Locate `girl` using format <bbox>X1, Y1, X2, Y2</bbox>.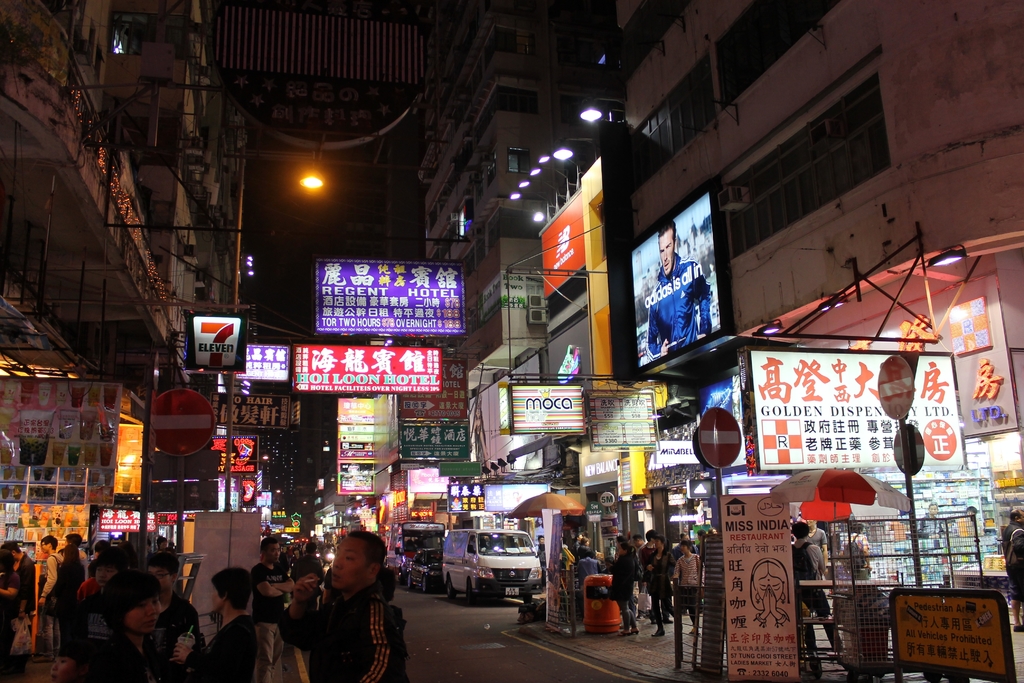
<bbox>99, 569, 163, 682</bbox>.
